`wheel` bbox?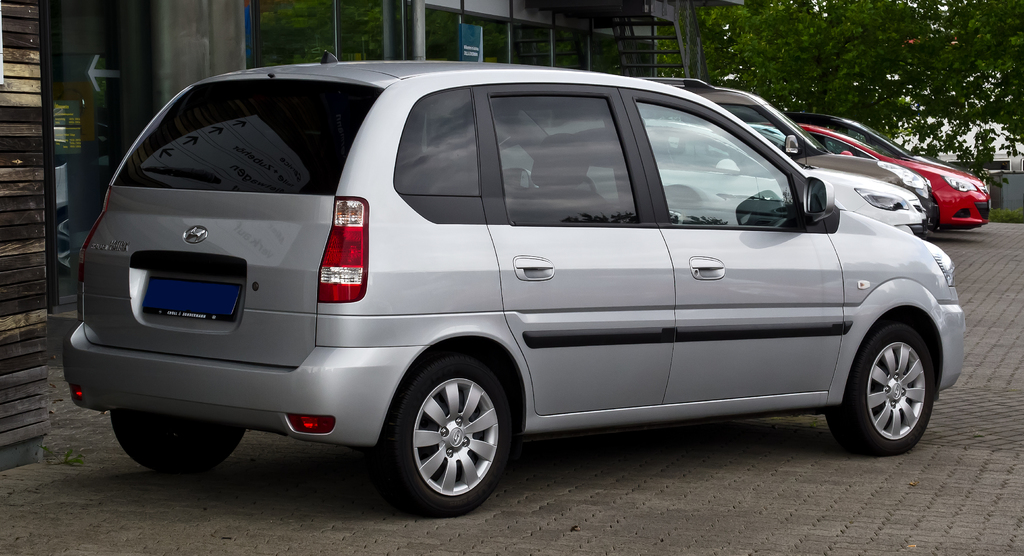
BBox(820, 322, 932, 457)
